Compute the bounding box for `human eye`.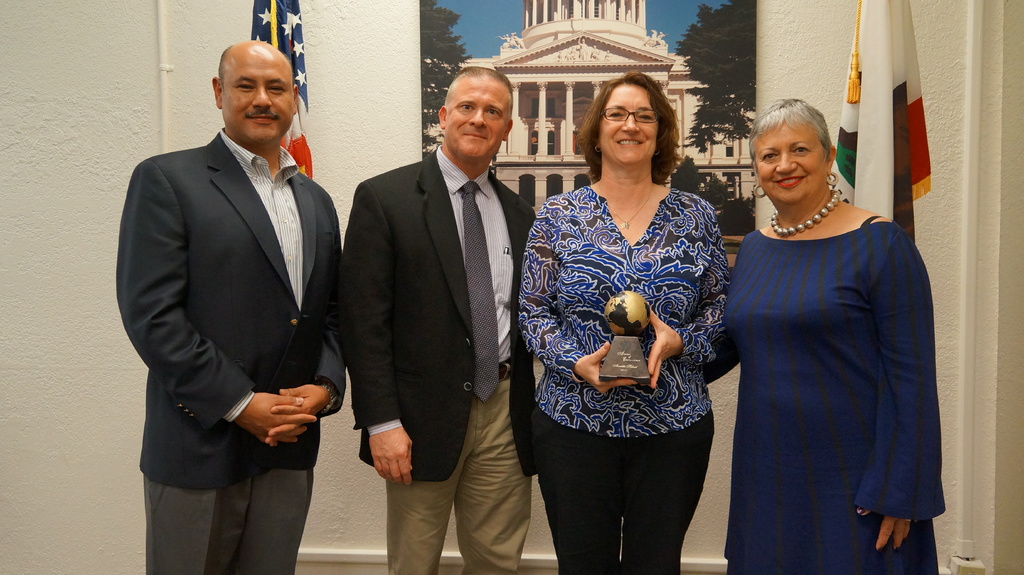
pyautogui.locateOnScreen(636, 109, 652, 123).
